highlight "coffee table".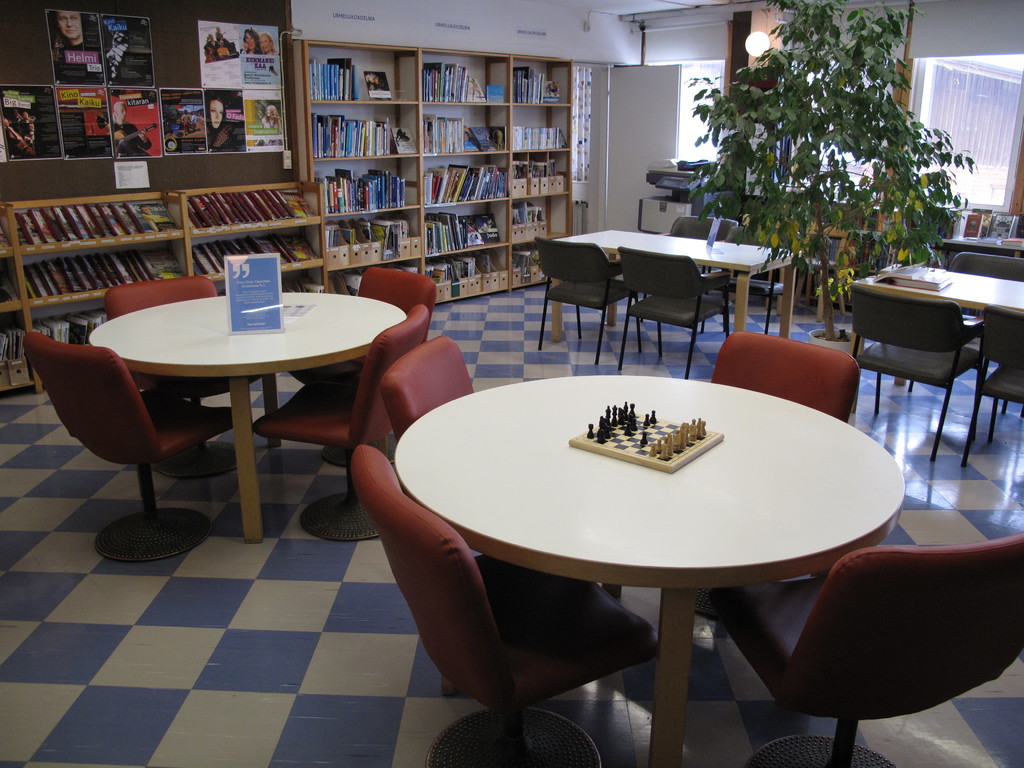
Highlighted region: 91:289:408:534.
